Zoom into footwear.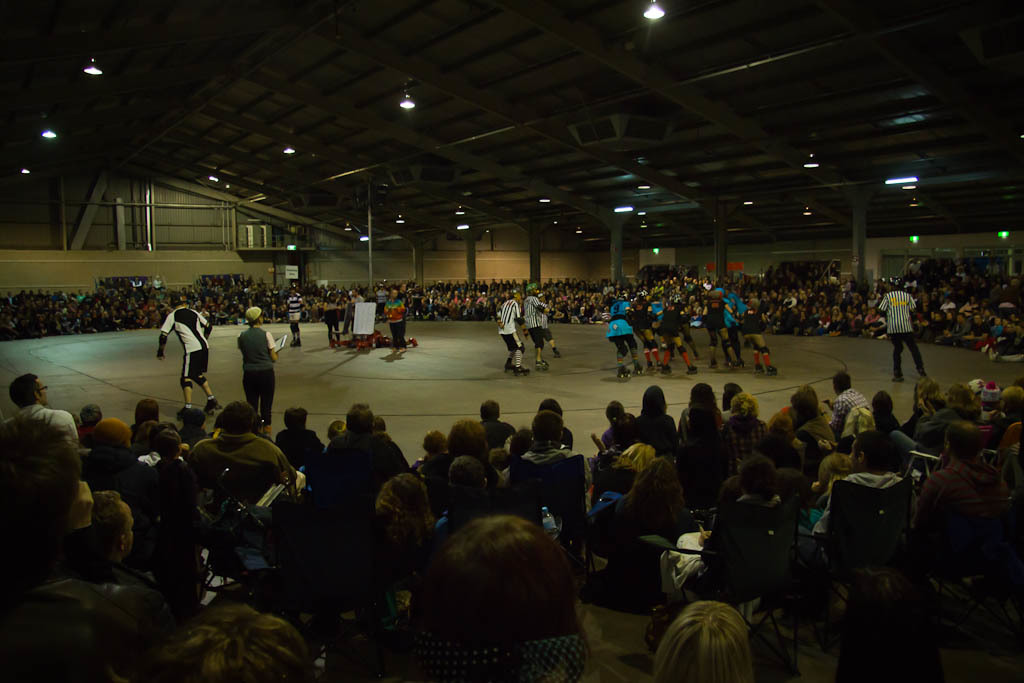
Zoom target: region(643, 357, 652, 364).
